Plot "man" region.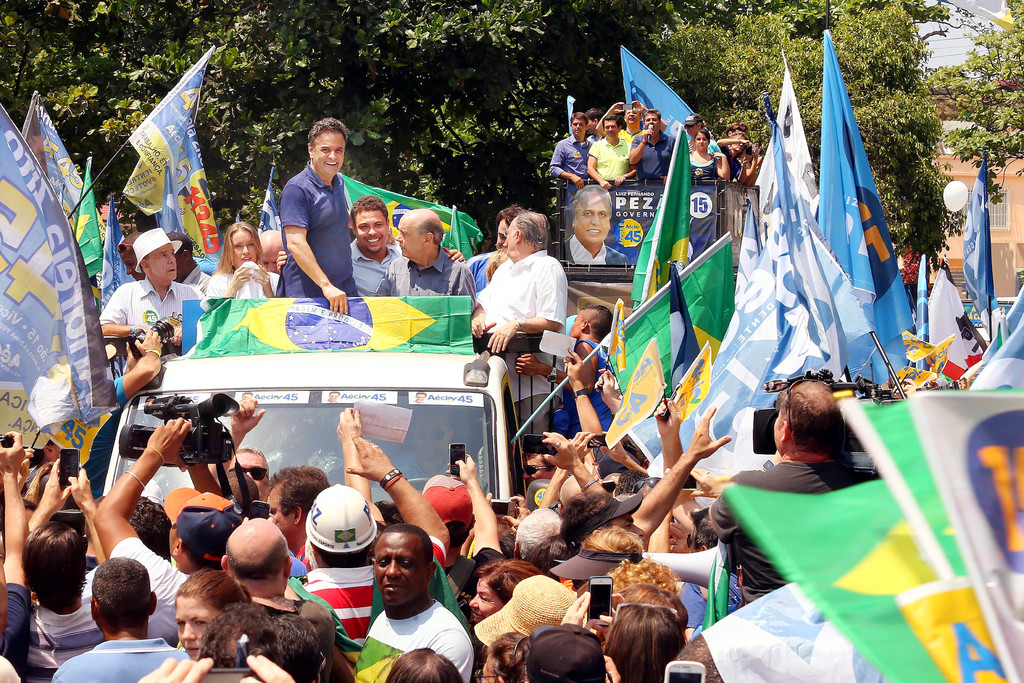
Plotted at <box>348,197,461,299</box>.
